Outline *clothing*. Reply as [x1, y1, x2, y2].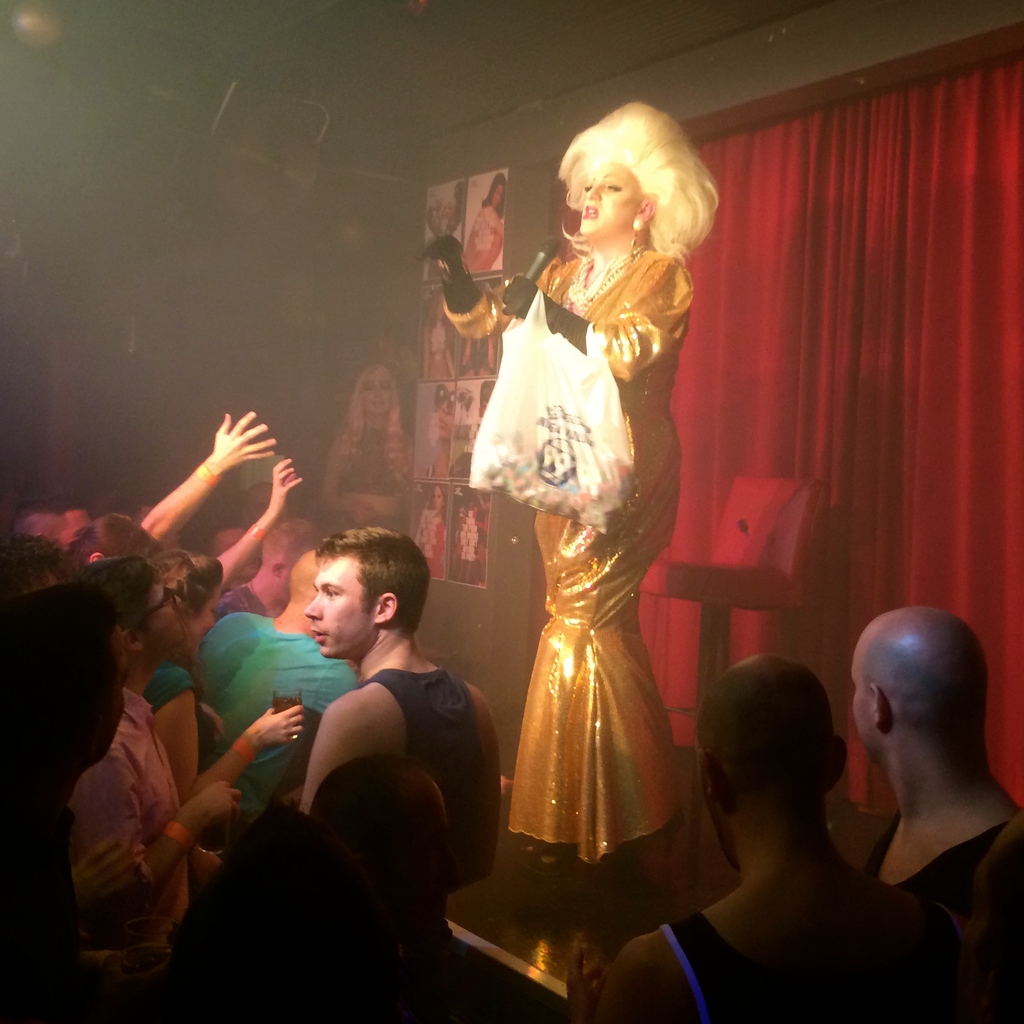
[0, 784, 100, 1022].
